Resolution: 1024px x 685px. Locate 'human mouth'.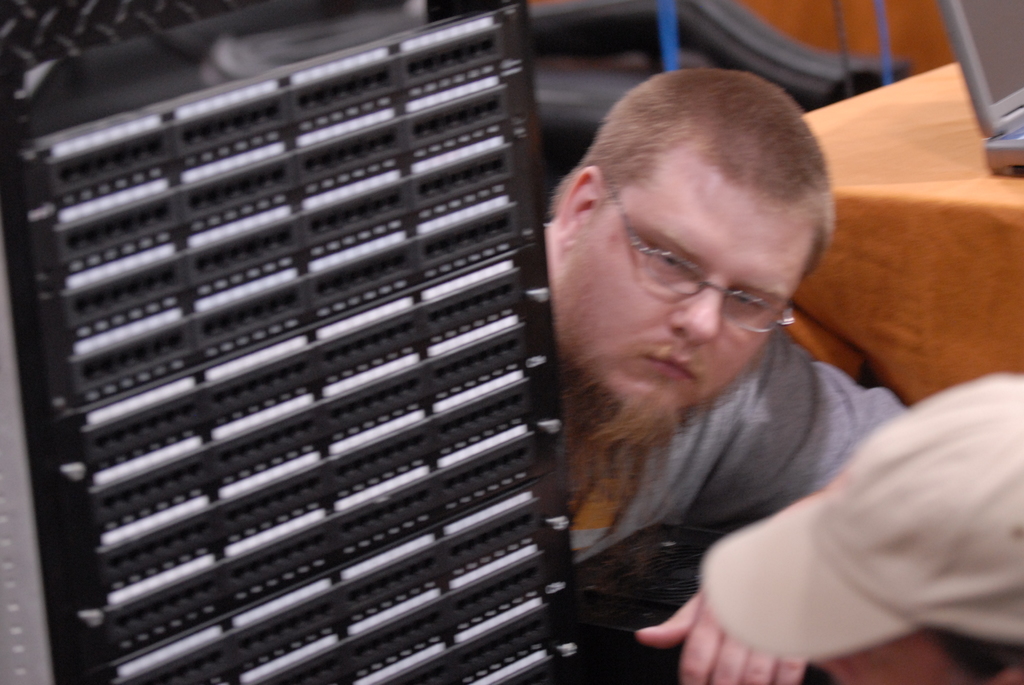
(left=646, top=358, right=694, bottom=380).
